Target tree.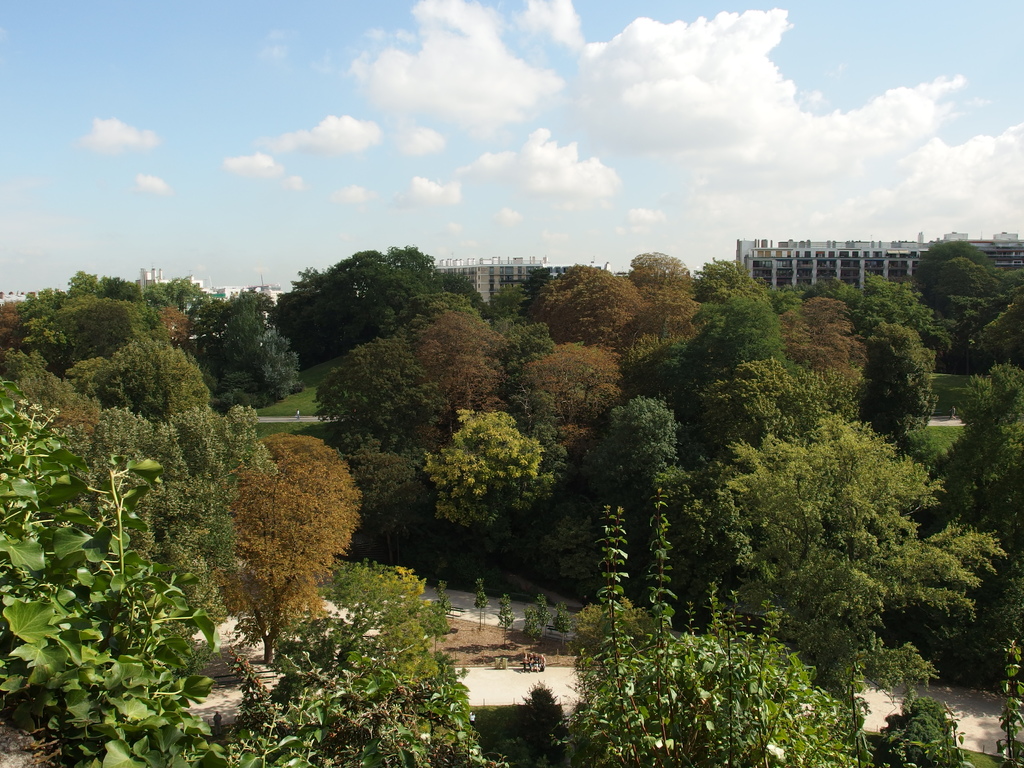
Target region: box=[56, 417, 190, 549].
